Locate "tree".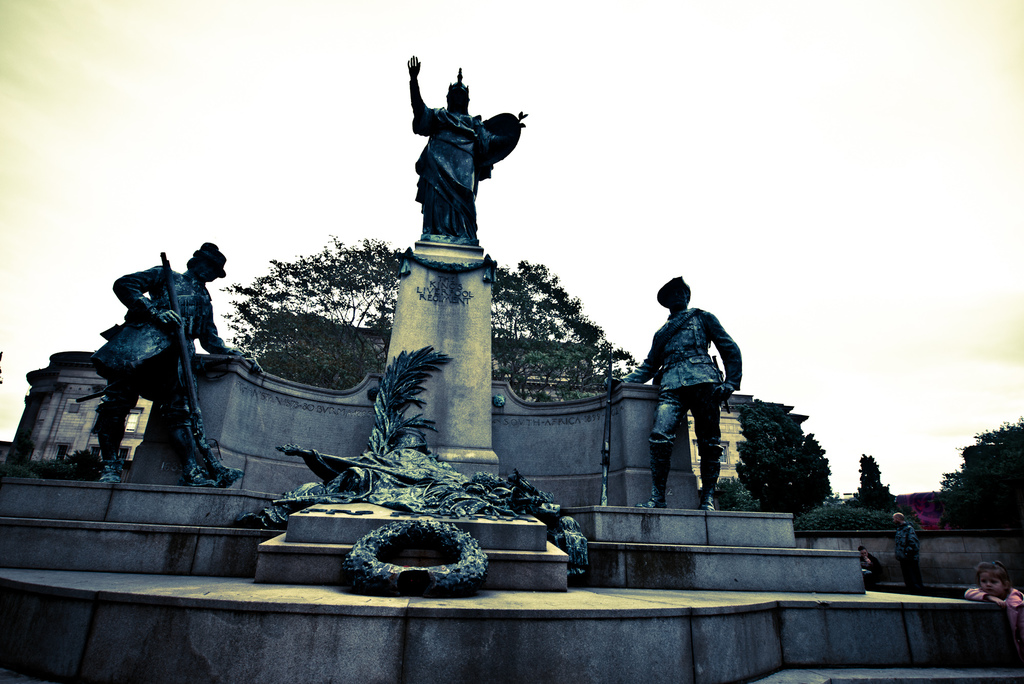
Bounding box: bbox(496, 255, 640, 385).
